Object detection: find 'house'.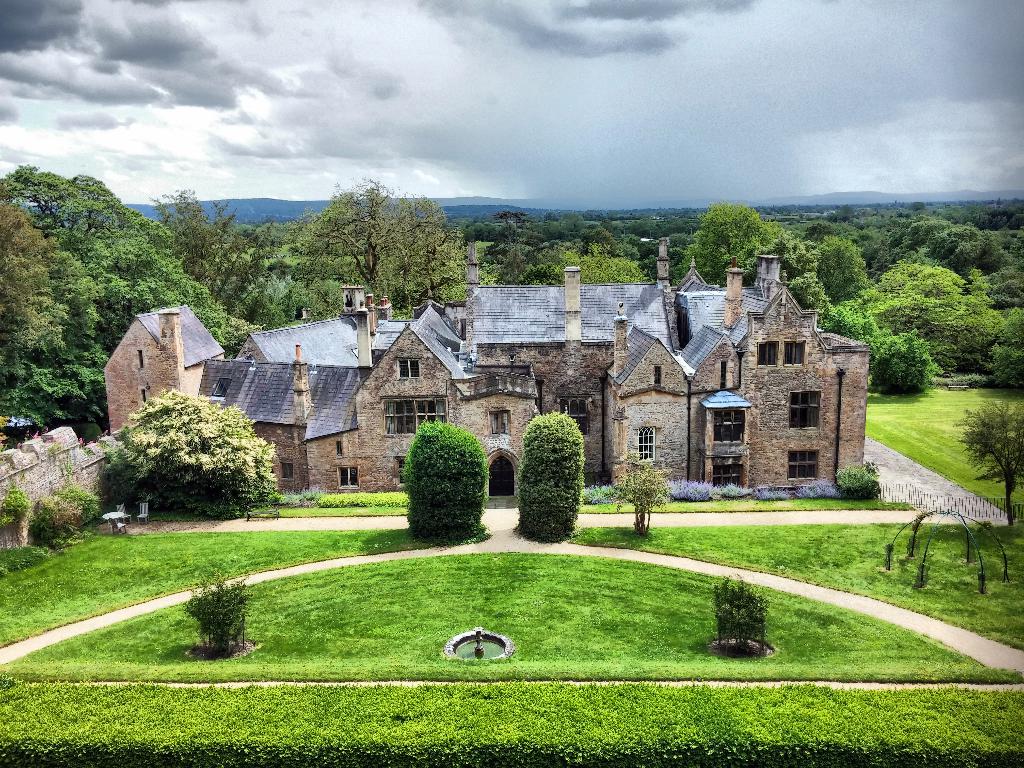
box(173, 244, 845, 525).
